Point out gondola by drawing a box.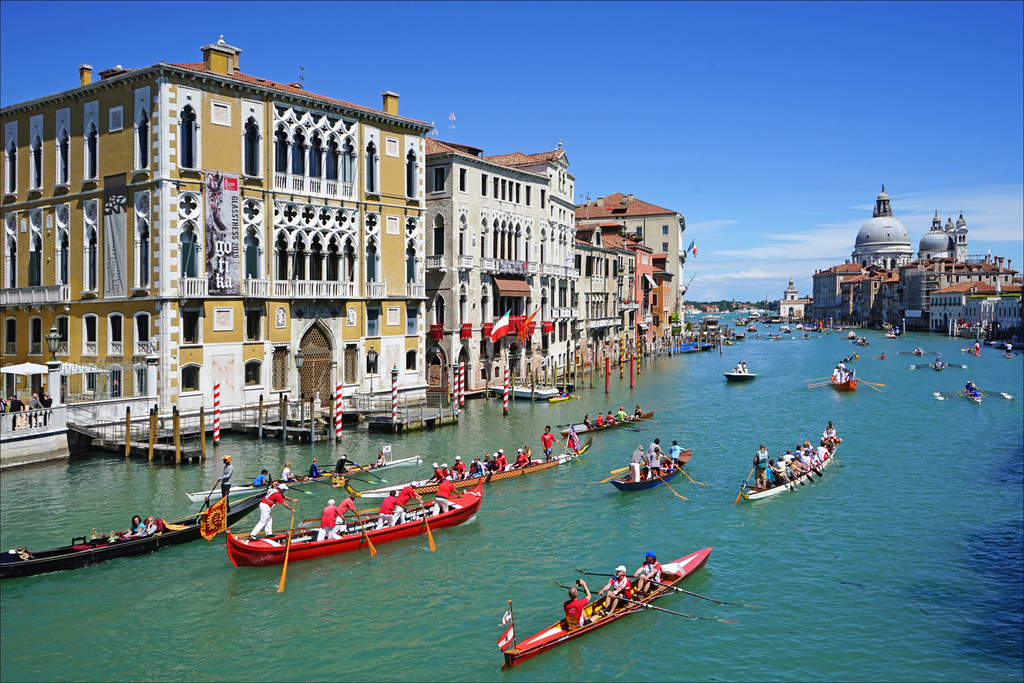
BBox(190, 455, 425, 505).
